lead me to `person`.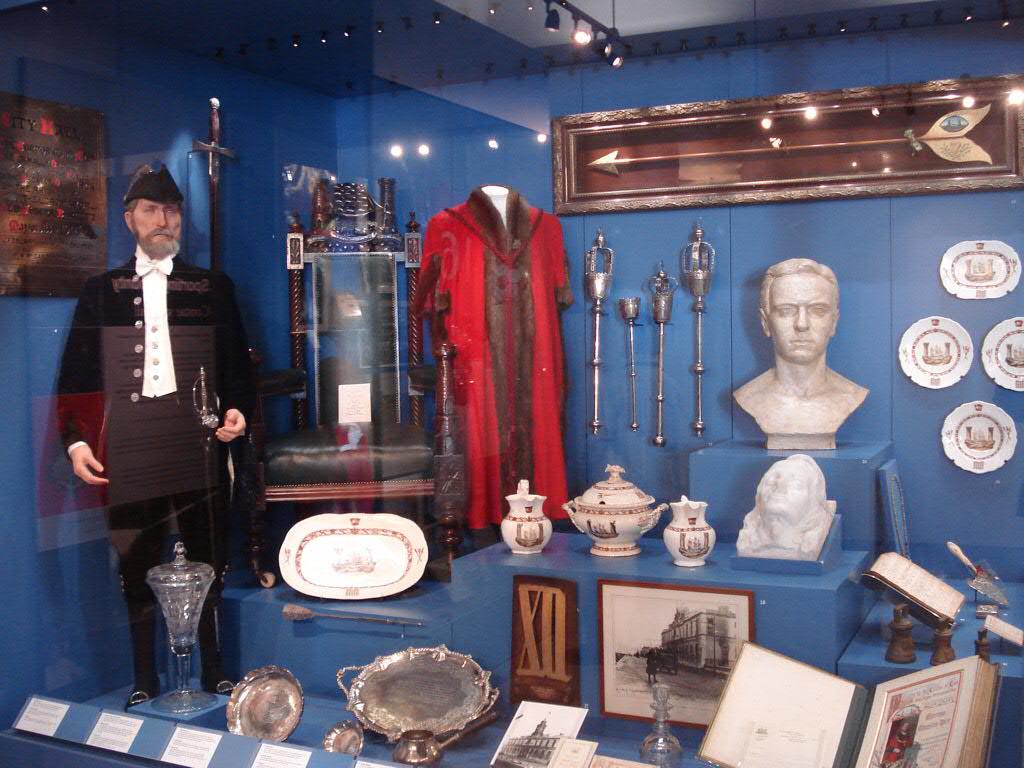
Lead to [left=733, top=250, right=869, bottom=452].
